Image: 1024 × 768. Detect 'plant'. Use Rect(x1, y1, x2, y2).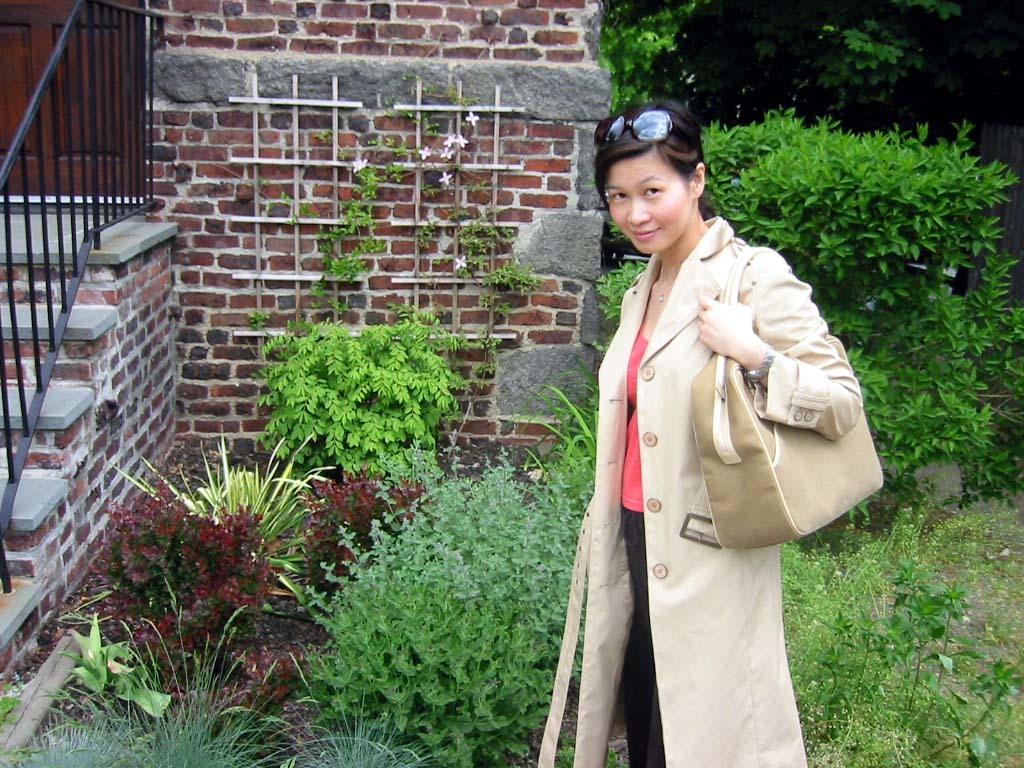
Rect(806, 532, 981, 761).
